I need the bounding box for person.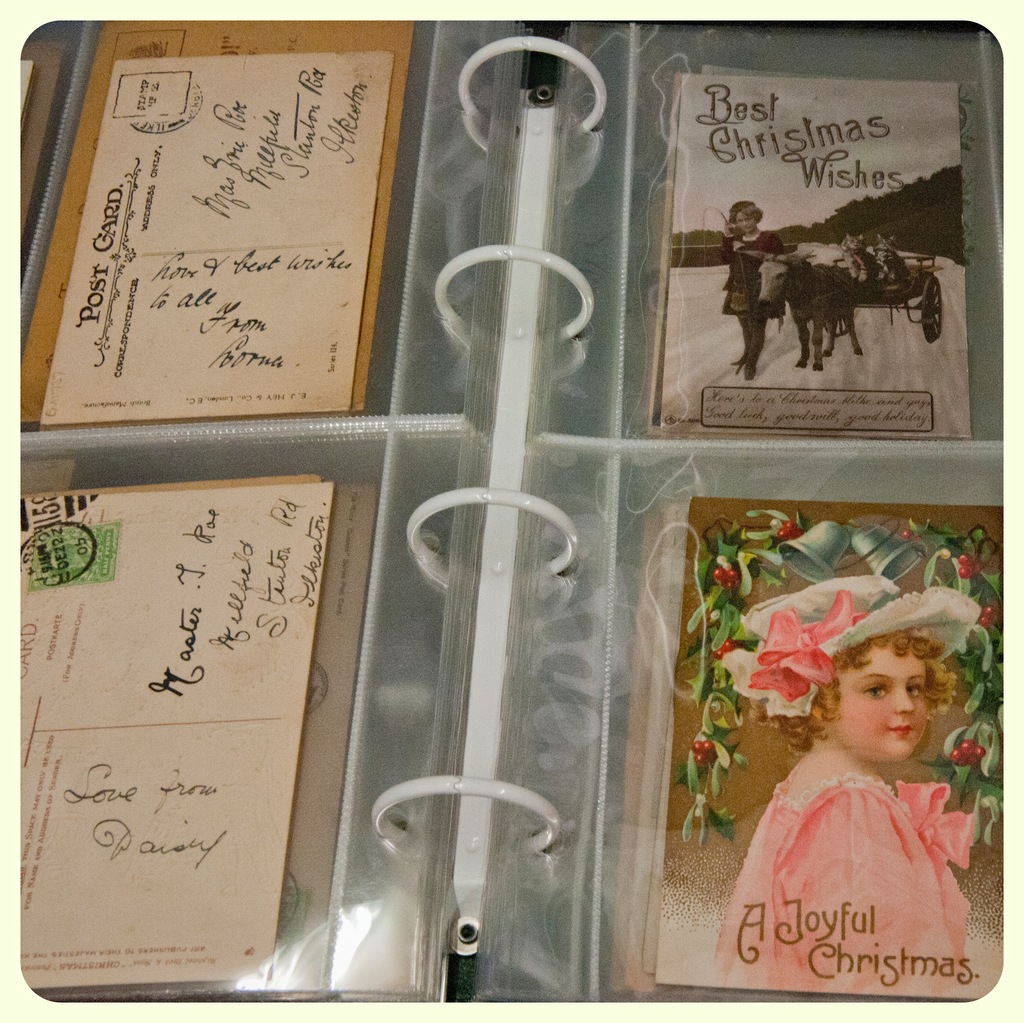
Here it is: Rect(746, 562, 997, 1011).
